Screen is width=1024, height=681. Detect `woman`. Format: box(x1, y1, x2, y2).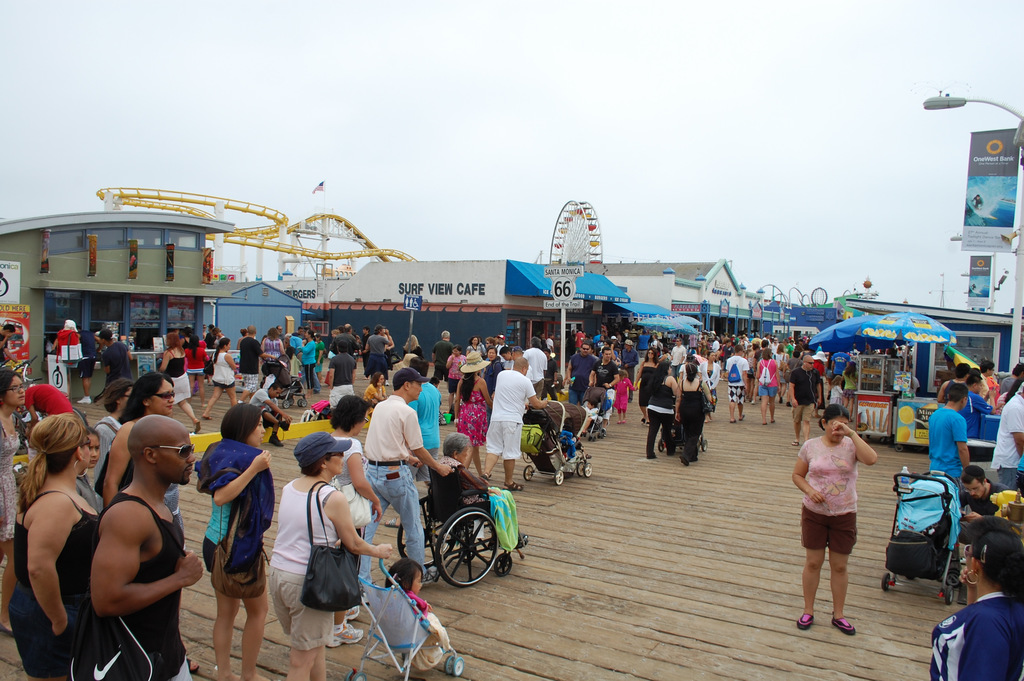
box(259, 327, 285, 361).
